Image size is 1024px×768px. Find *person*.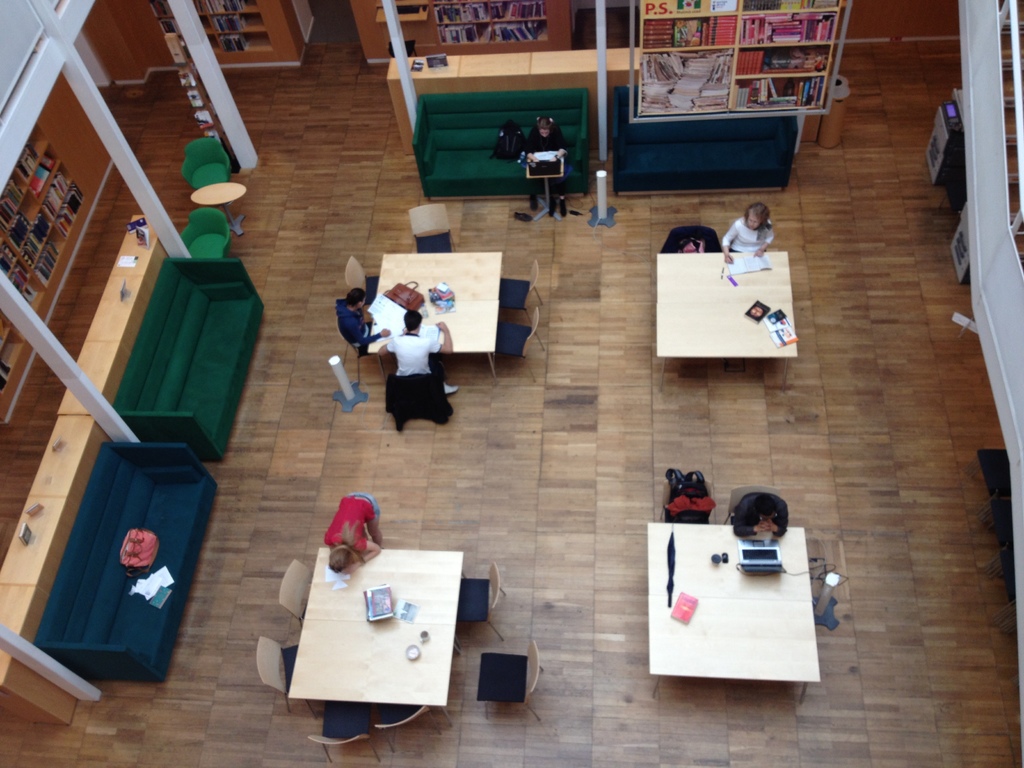
BBox(330, 290, 390, 359).
